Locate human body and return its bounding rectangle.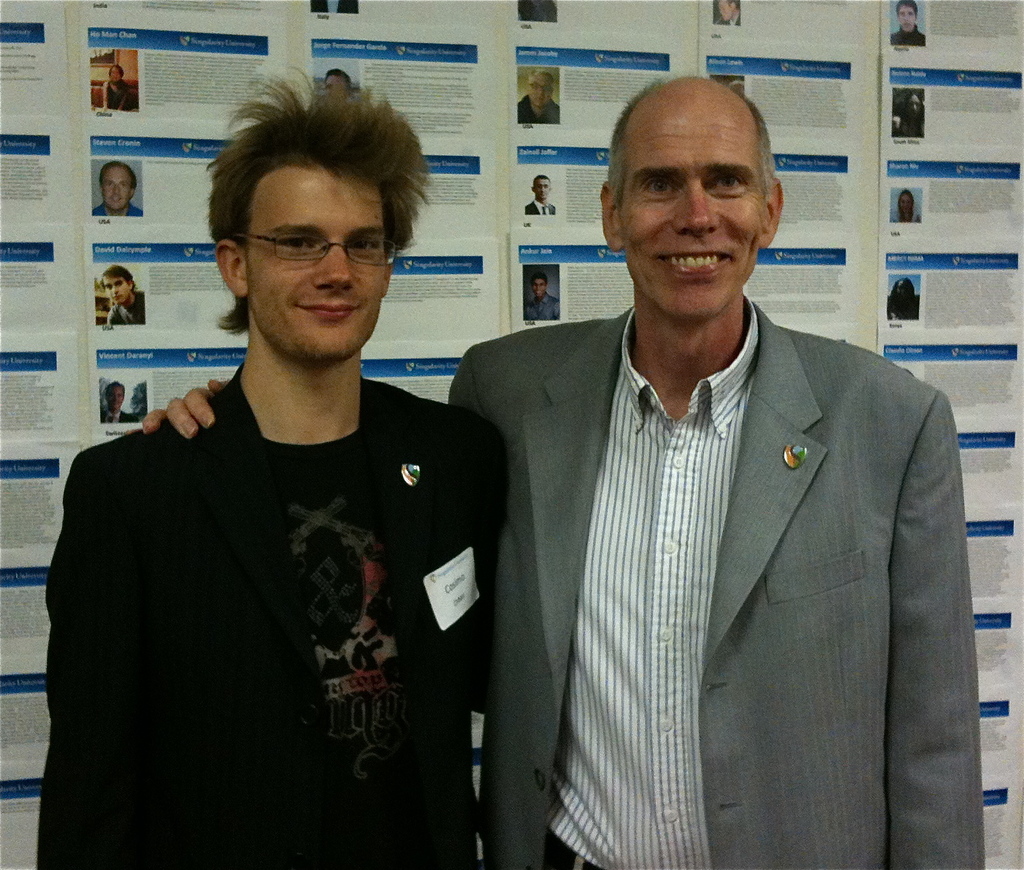
<box>518,95,560,124</box>.
